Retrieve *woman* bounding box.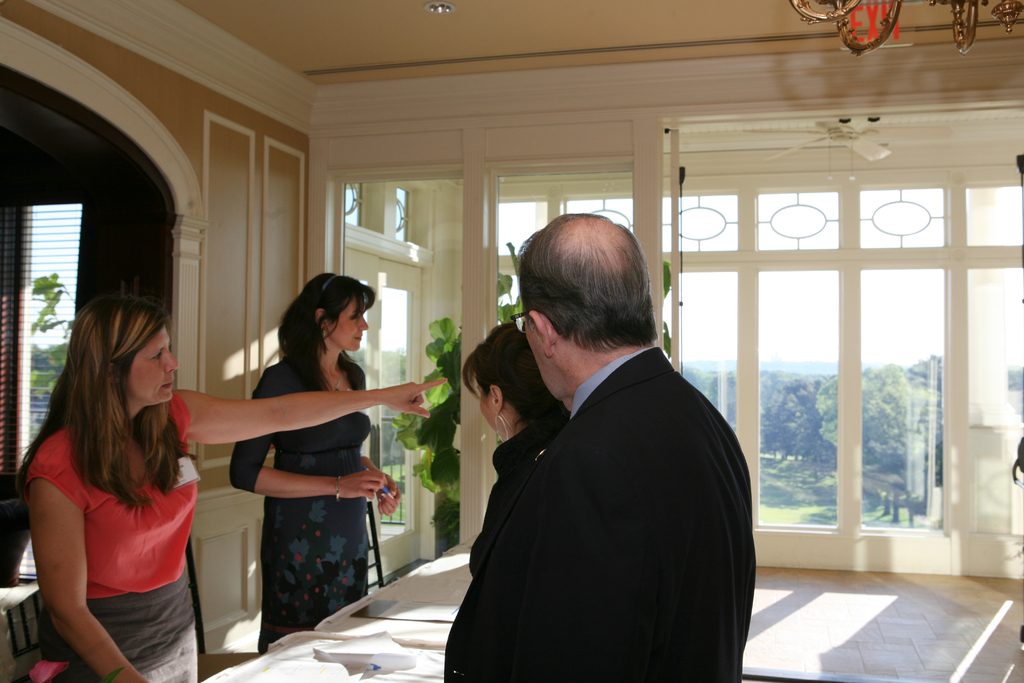
Bounding box: box(464, 317, 568, 580).
